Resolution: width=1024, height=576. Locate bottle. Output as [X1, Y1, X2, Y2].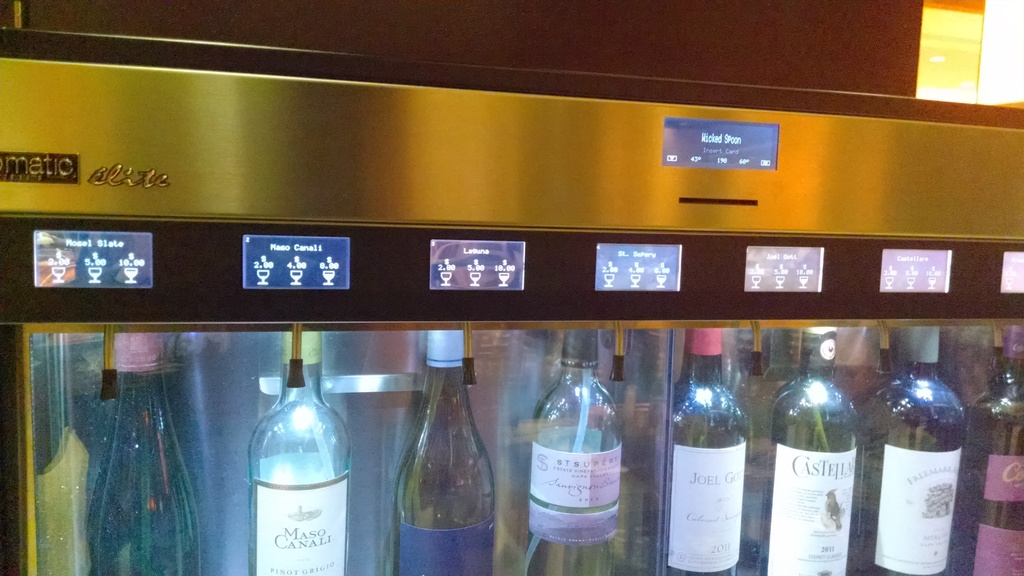
[397, 324, 496, 575].
